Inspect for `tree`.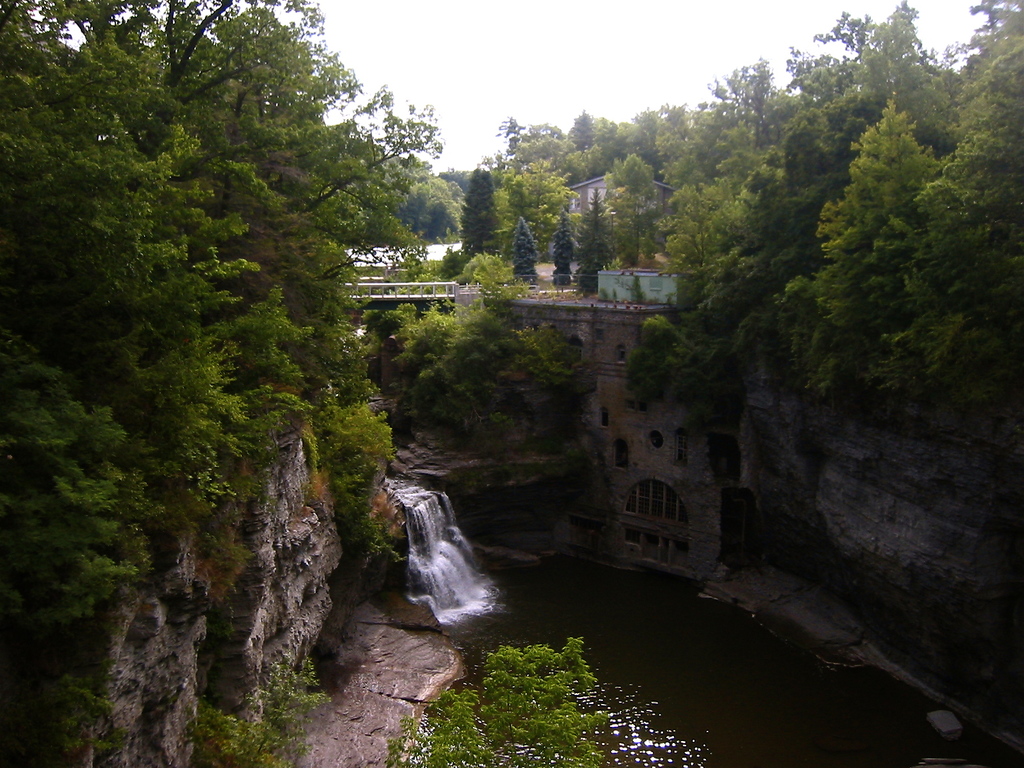
Inspection: rect(424, 248, 602, 460).
